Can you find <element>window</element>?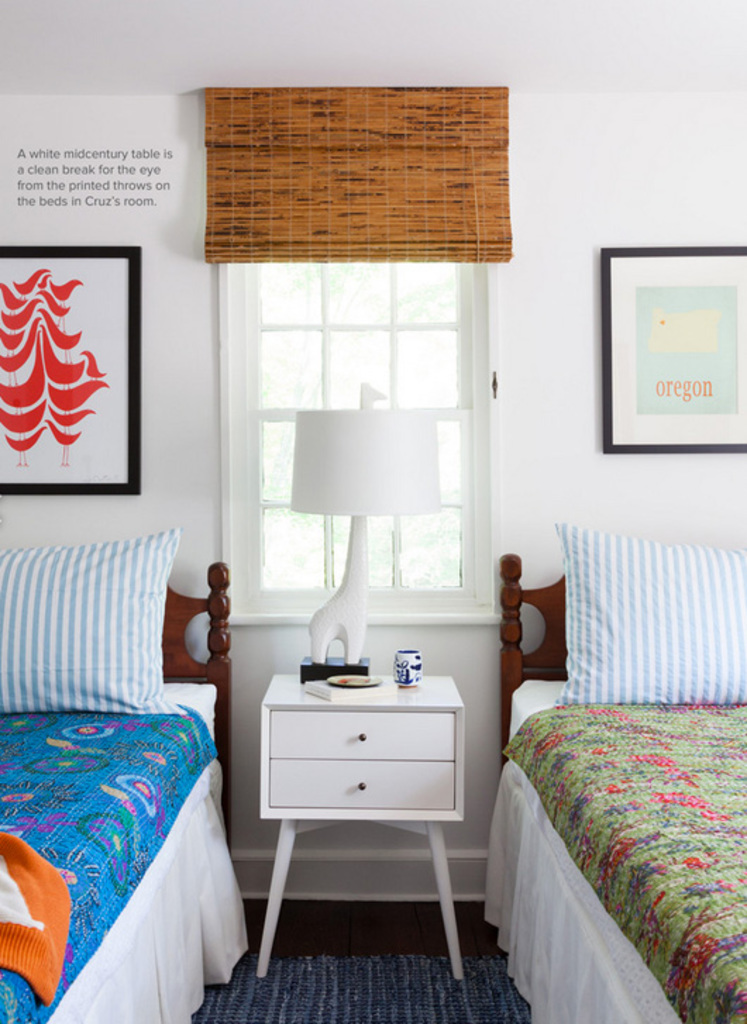
Yes, bounding box: BBox(169, 211, 531, 576).
